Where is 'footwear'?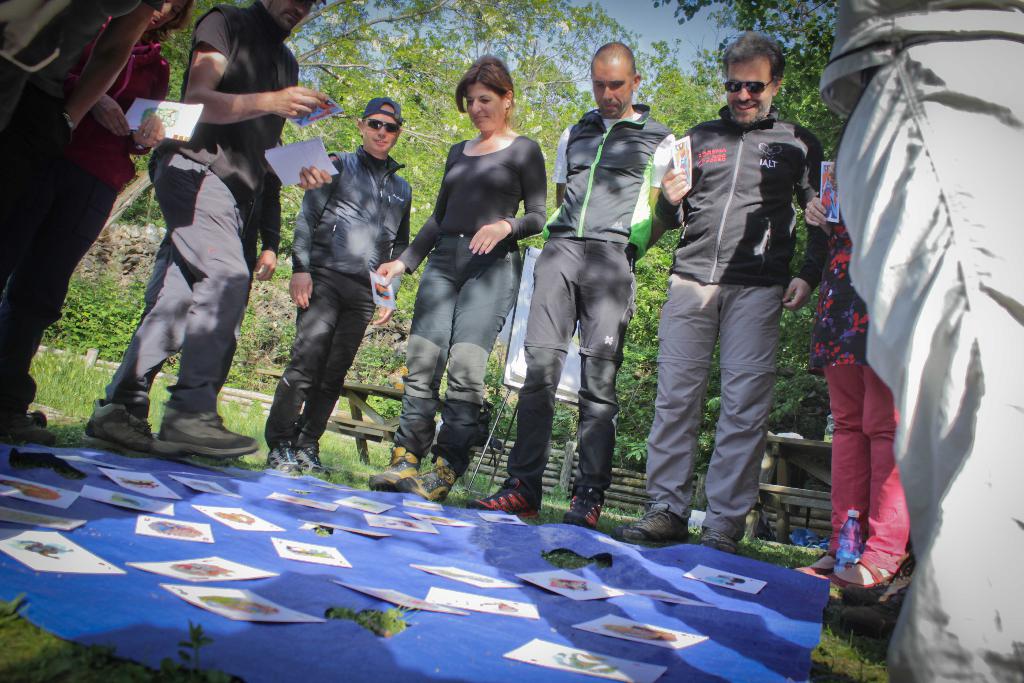
{"left": 697, "top": 528, "right": 735, "bottom": 559}.
